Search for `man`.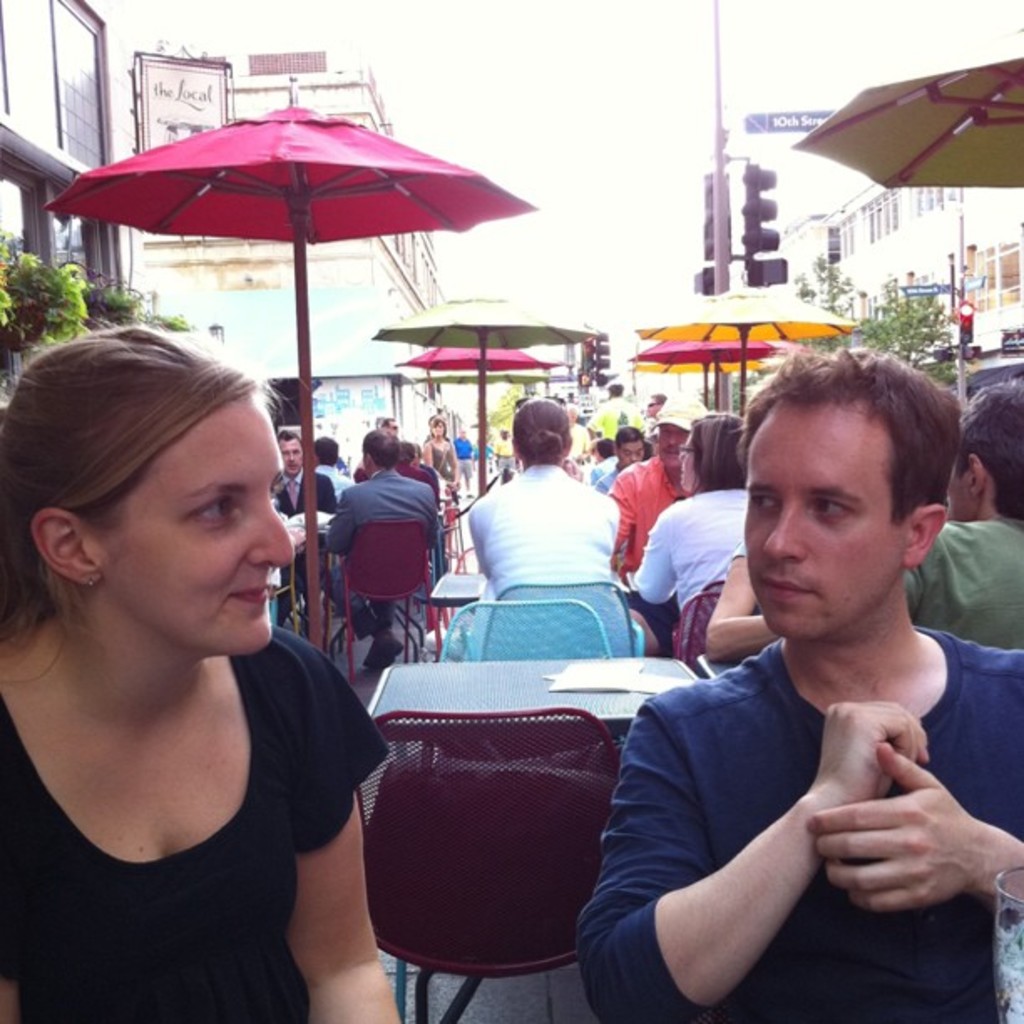
Found at [582, 351, 1023, 1023].
